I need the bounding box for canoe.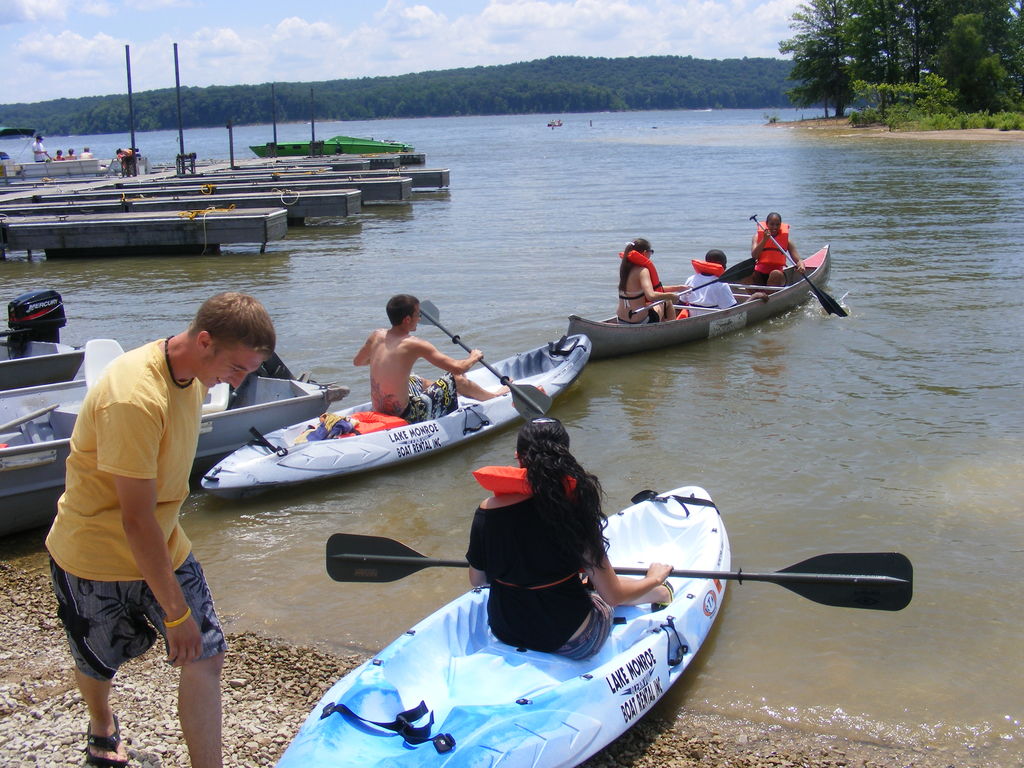
Here it is: box(198, 332, 592, 497).
